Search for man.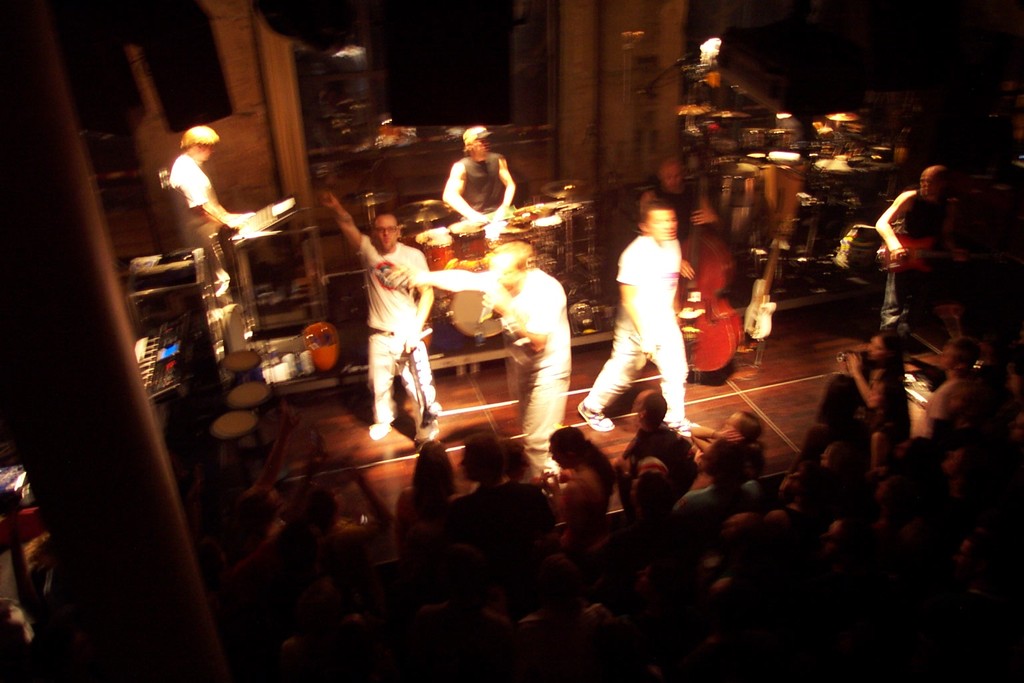
Found at [left=575, top=201, right=699, bottom=438].
